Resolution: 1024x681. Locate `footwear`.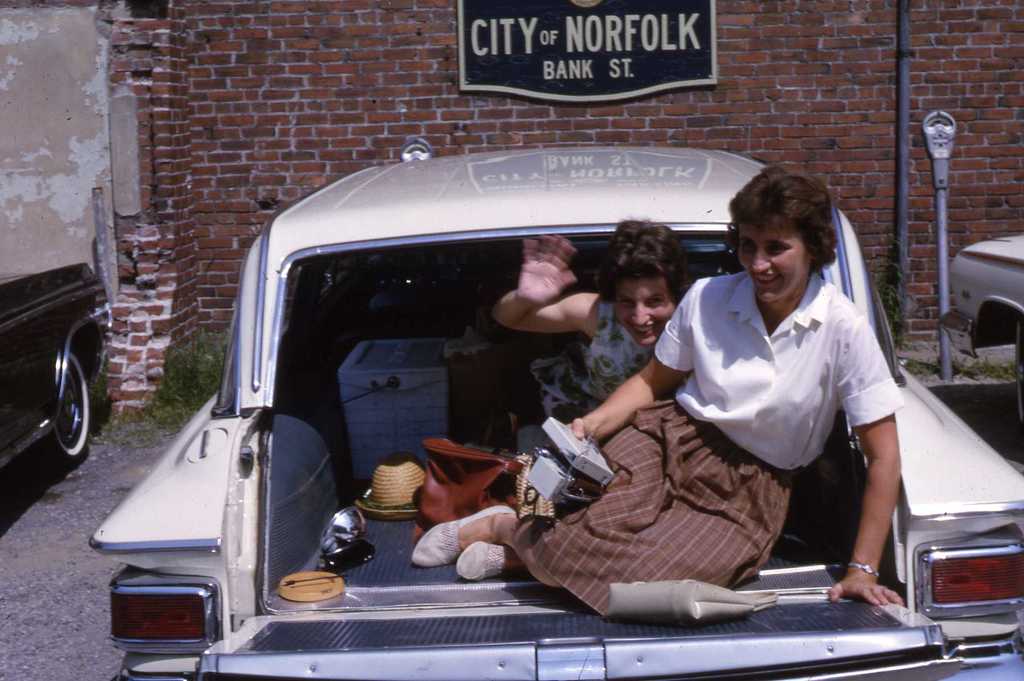
select_region(456, 538, 511, 582).
